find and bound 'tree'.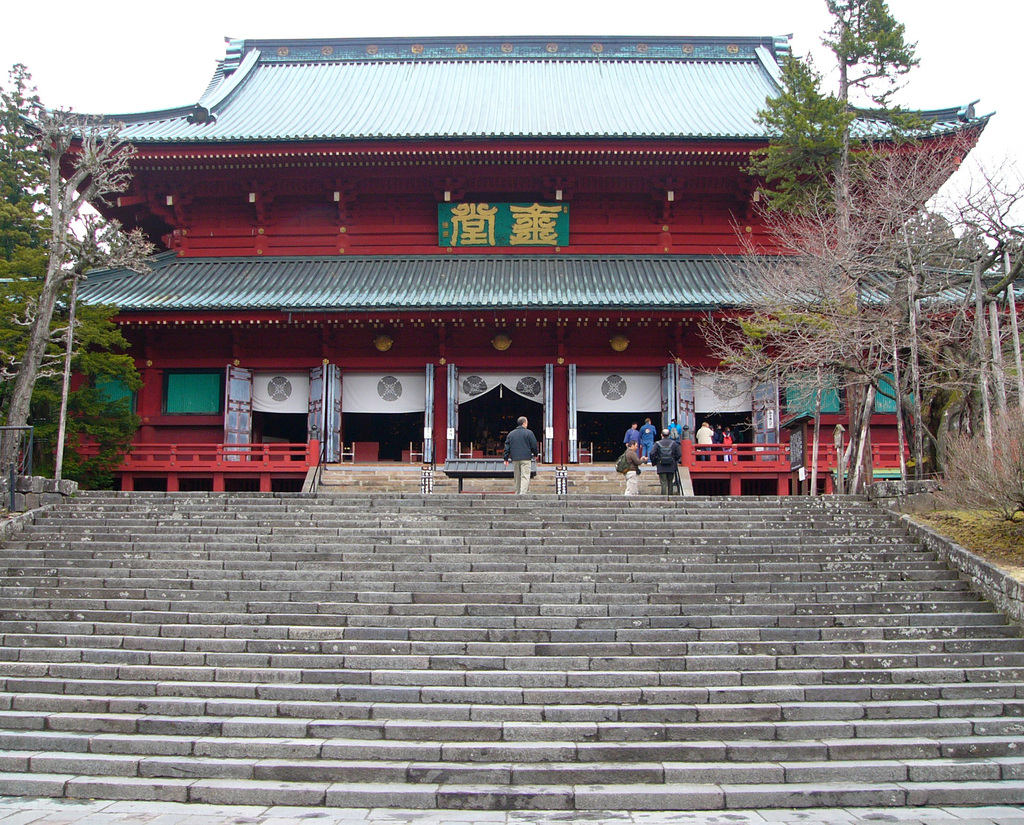
Bound: bbox=(0, 60, 170, 493).
